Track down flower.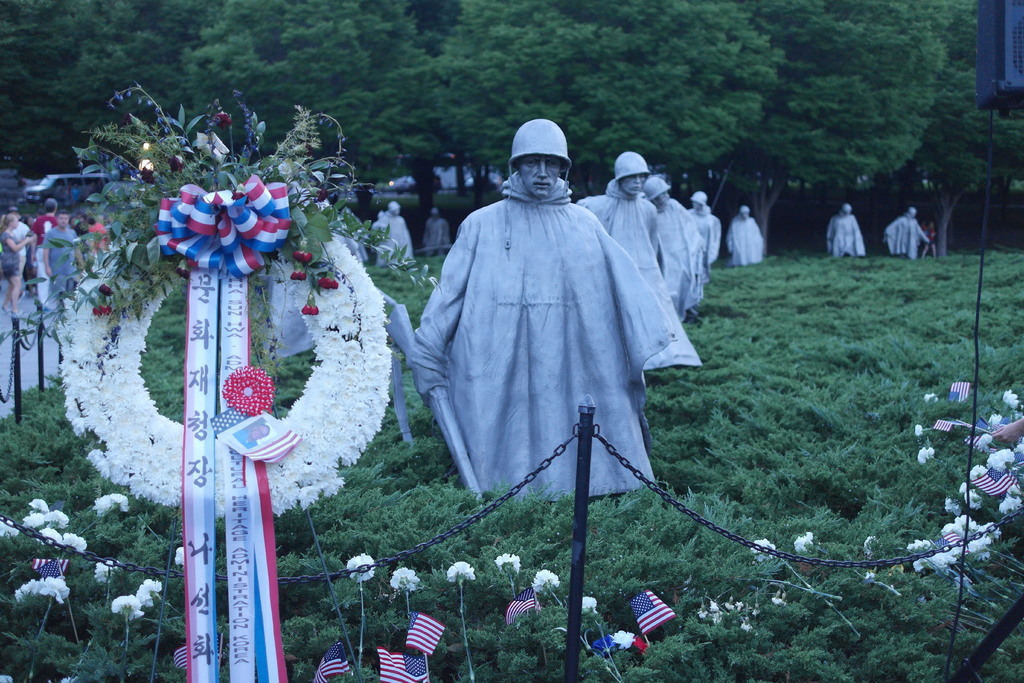
Tracked to BBox(1001, 389, 1020, 408).
